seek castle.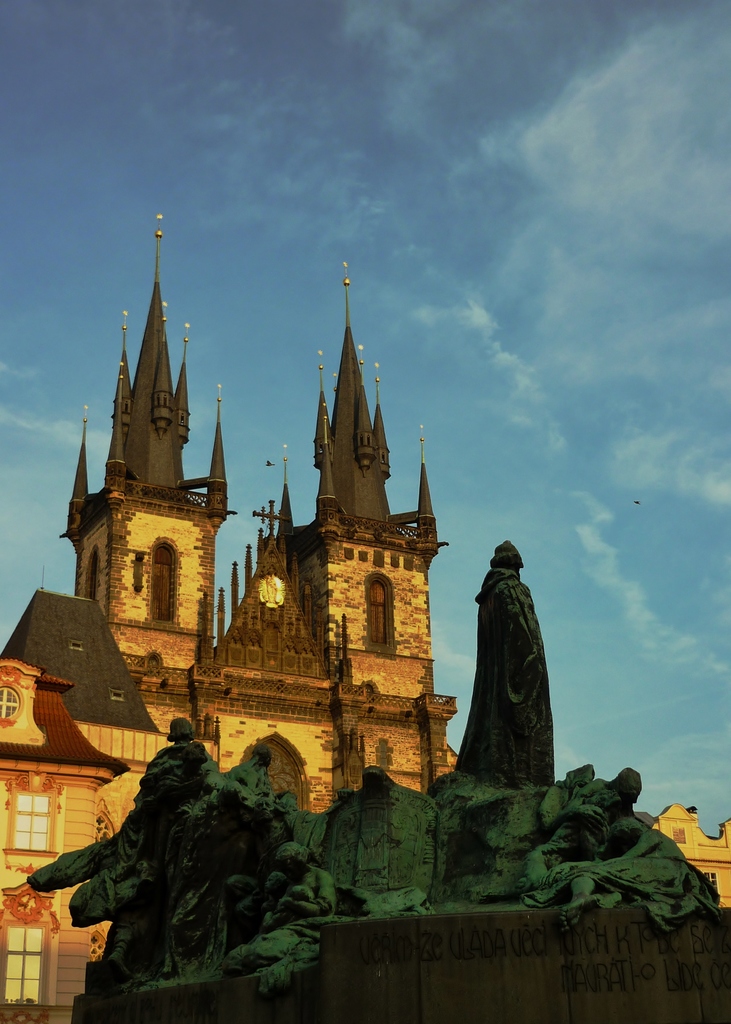
<box>622,796,730,921</box>.
